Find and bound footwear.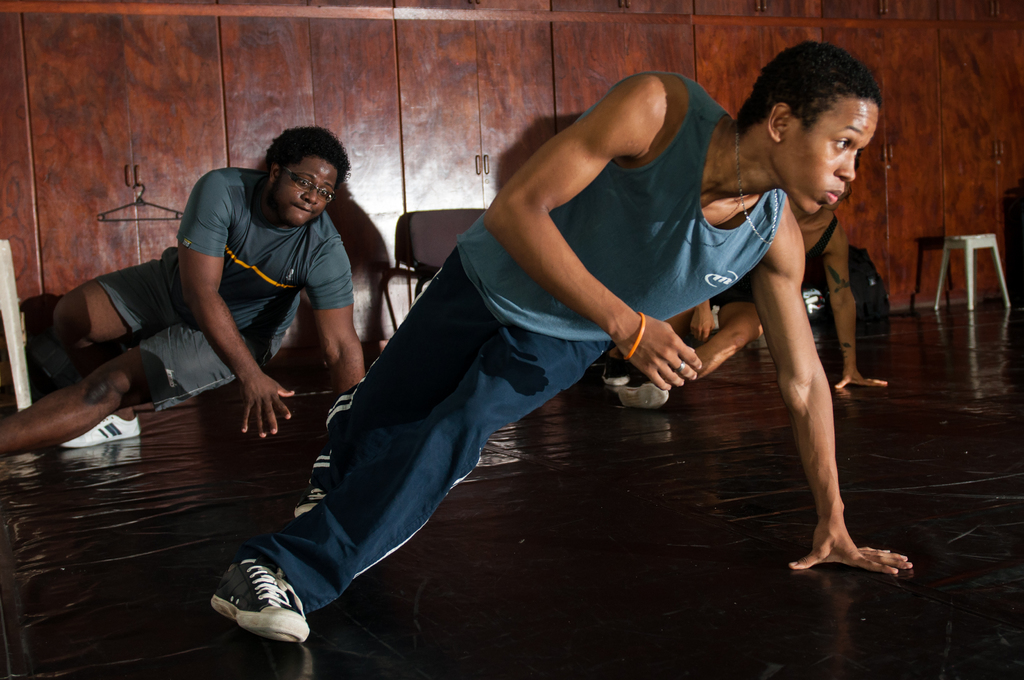
Bound: 611, 378, 675, 407.
